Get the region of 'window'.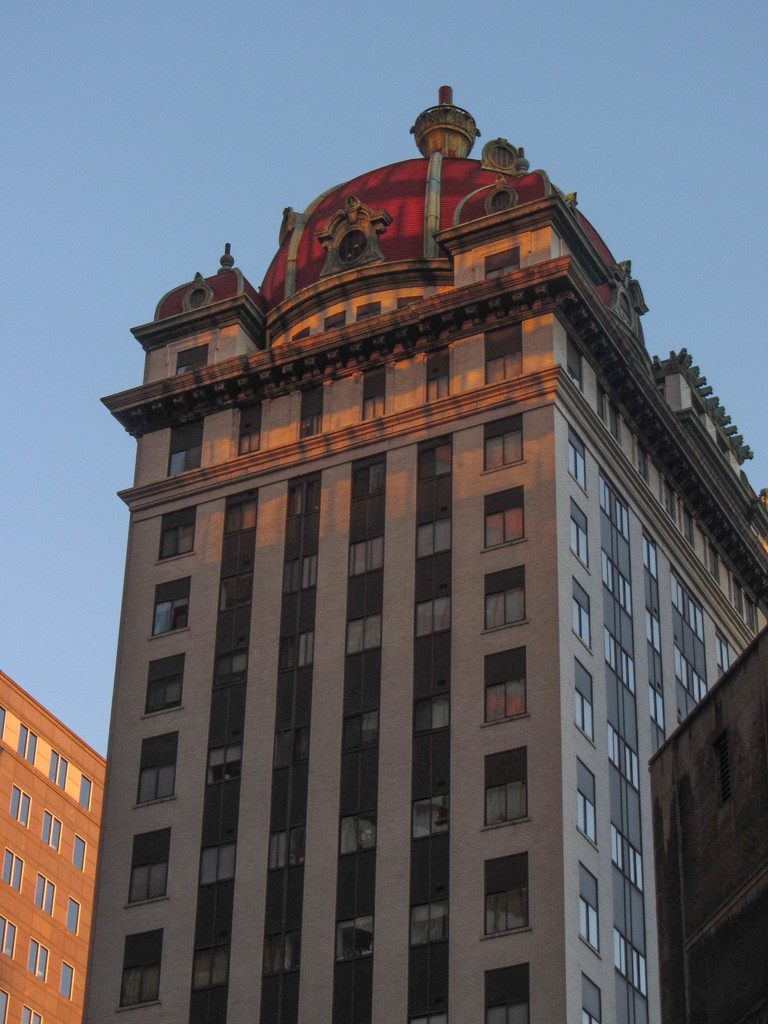
Rect(620, 573, 639, 620).
